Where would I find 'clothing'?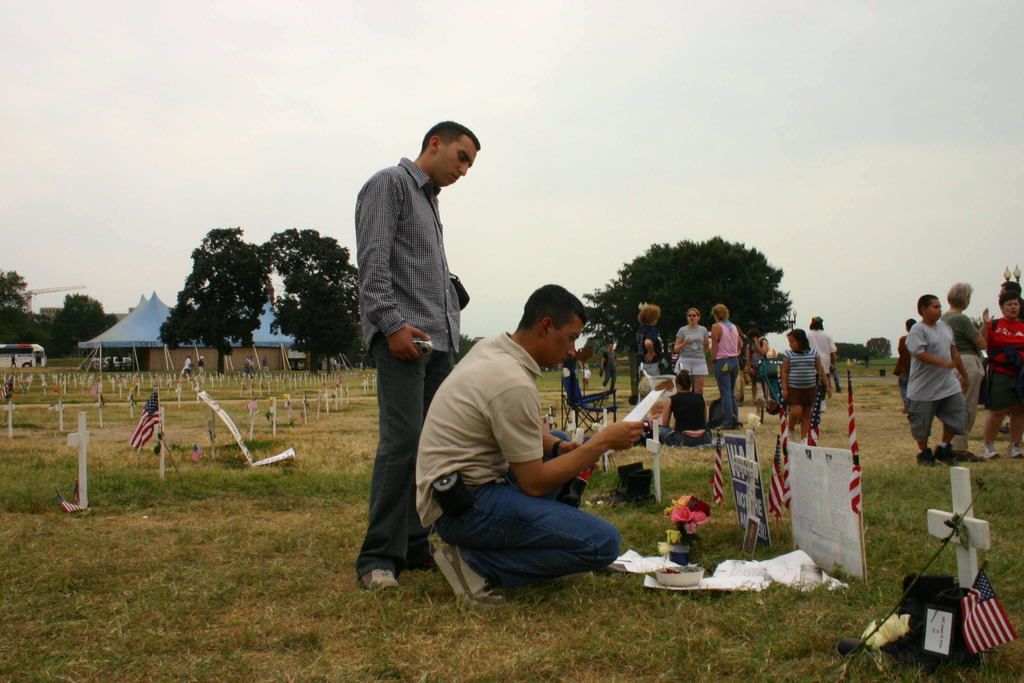
At 602 347 617 390.
